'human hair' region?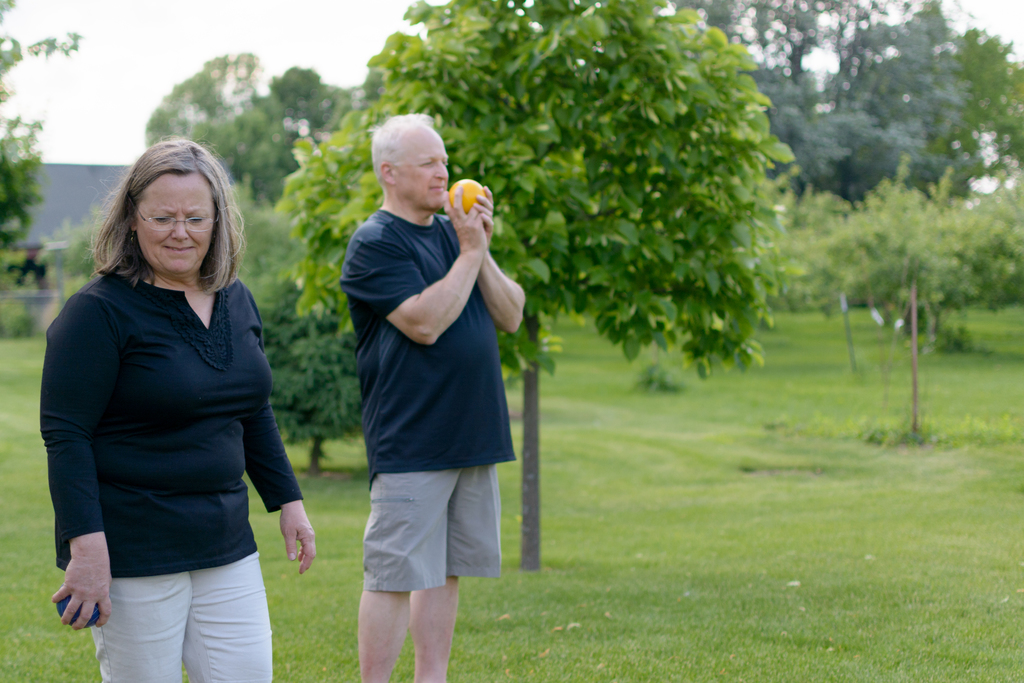
93/146/242/303
